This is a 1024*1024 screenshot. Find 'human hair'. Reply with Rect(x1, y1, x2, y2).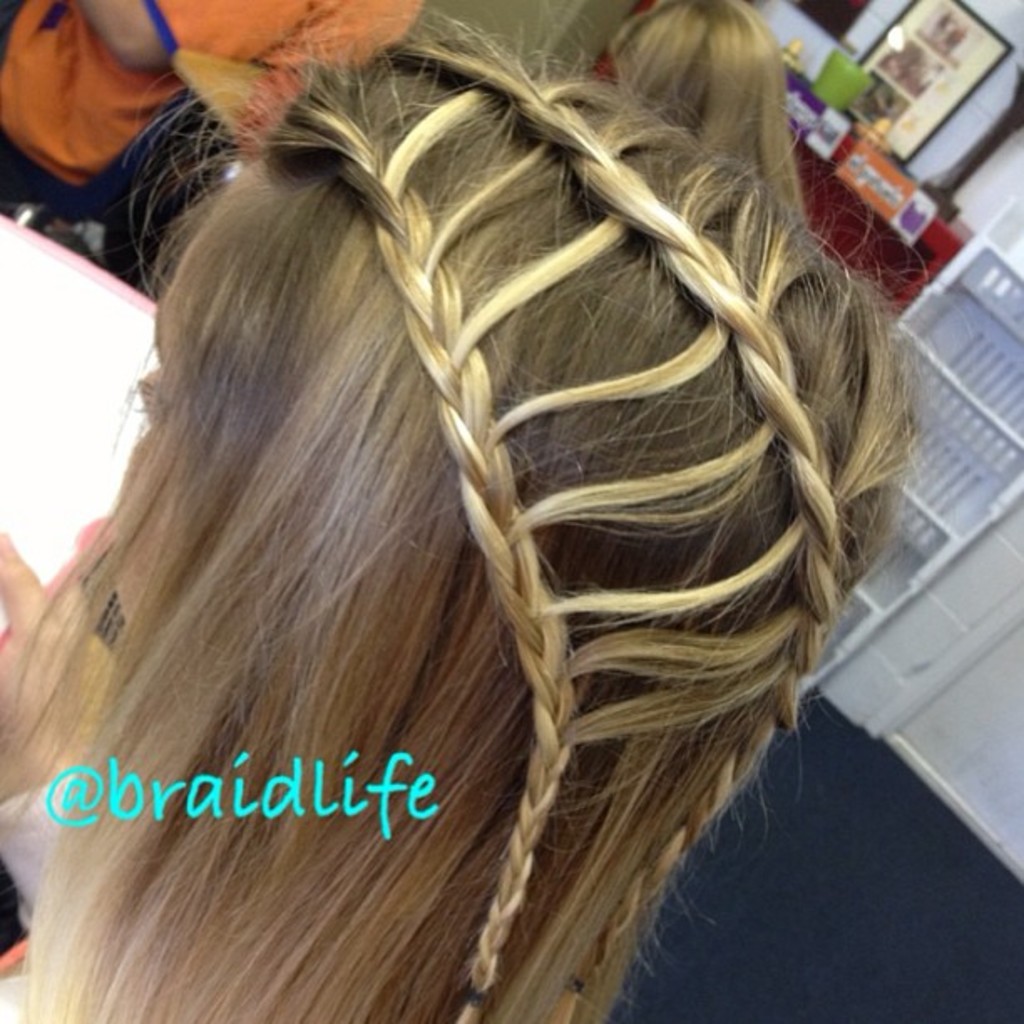
Rect(0, 0, 937, 1022).
